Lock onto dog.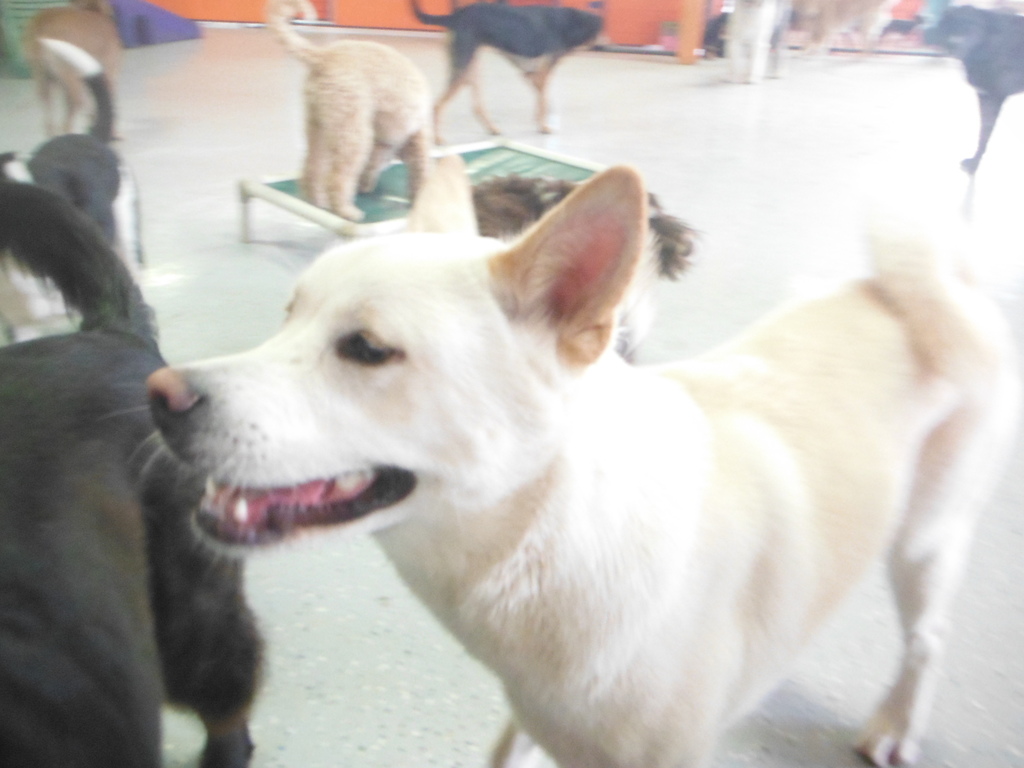
Locked: (0, 131, 148, 343).
